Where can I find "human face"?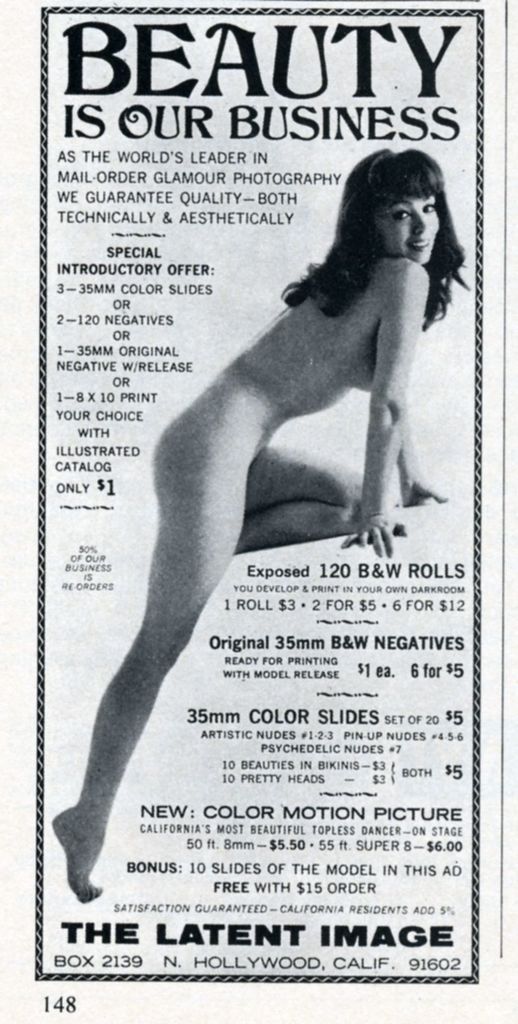
You can find it at 382 194 442 264.
